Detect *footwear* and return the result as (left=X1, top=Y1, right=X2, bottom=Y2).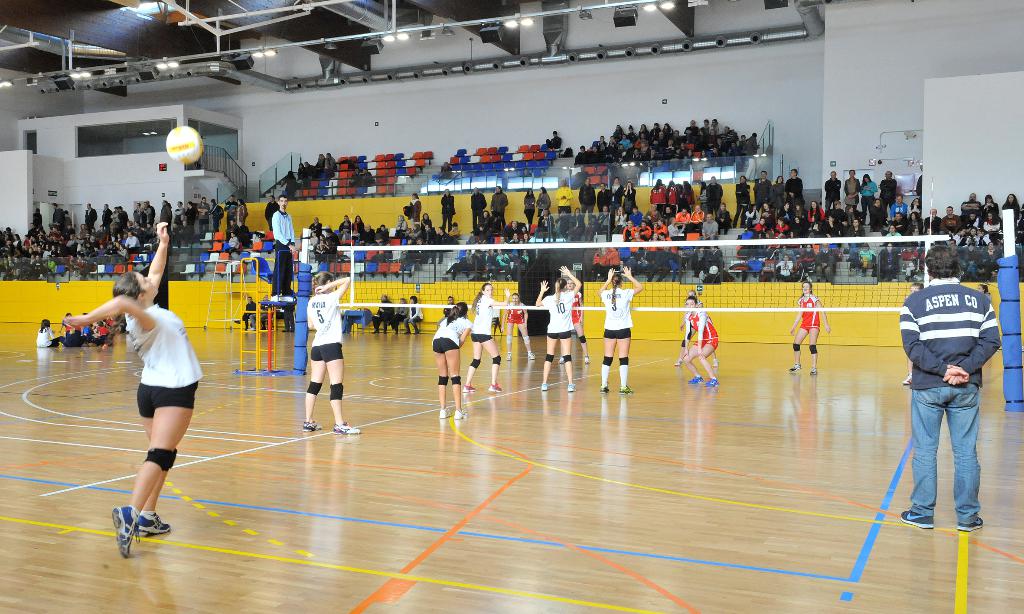
(left=299, top=414, right=319, bottom=429).
